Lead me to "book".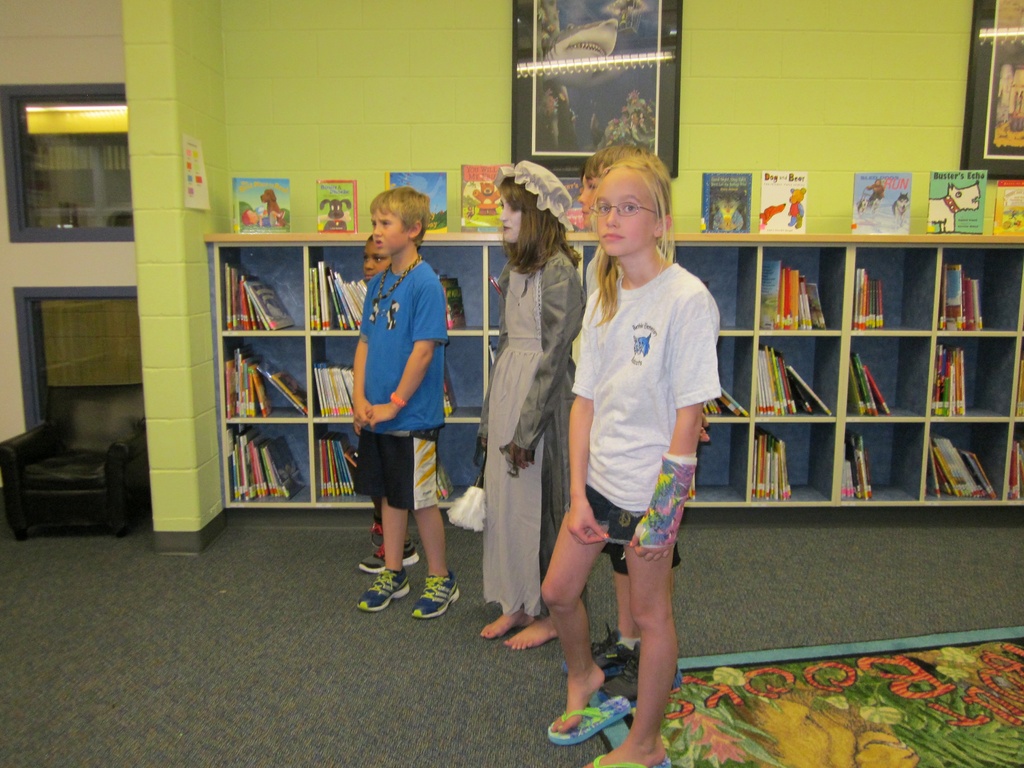
Lead to bbox=(230, 177, 293, 234).
